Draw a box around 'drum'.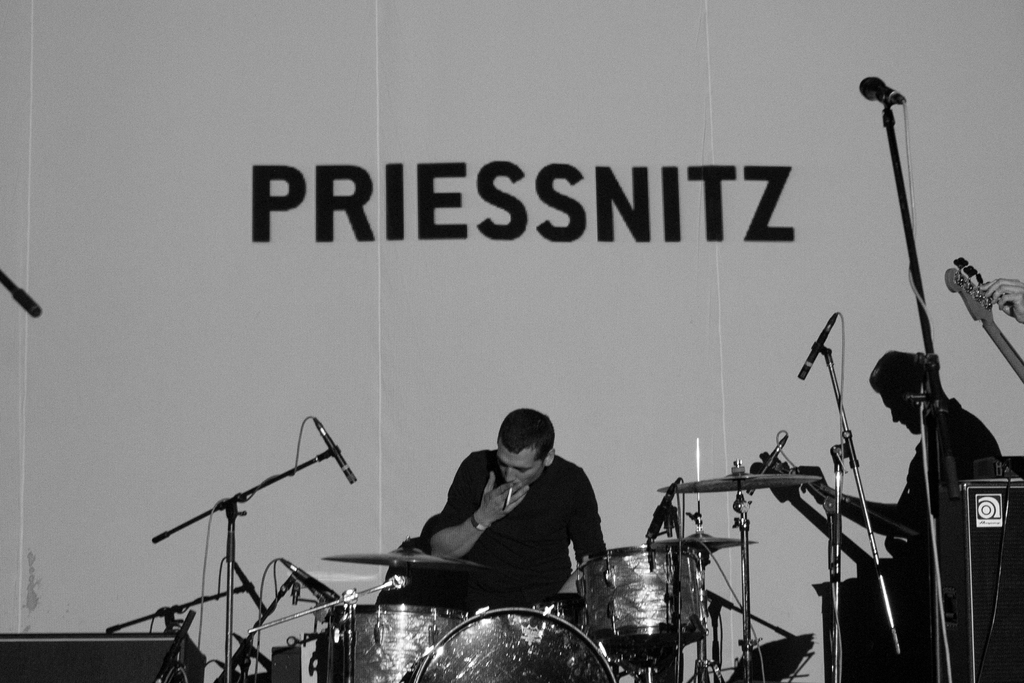
bbox(335, 603, 474, 682).
